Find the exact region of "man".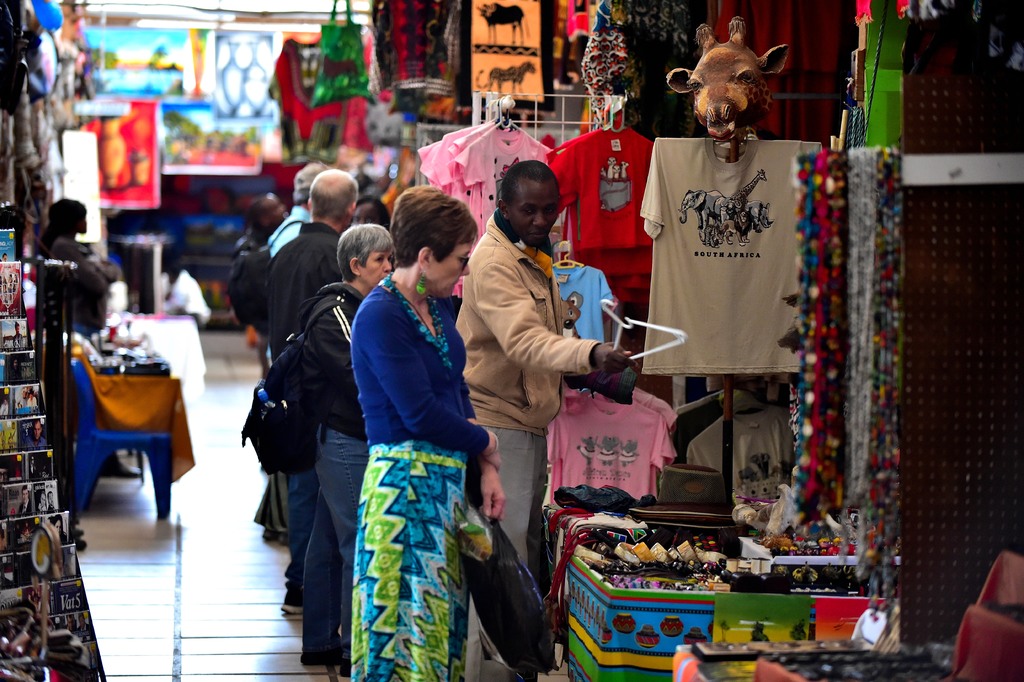
Exact region: 266/162/333/362.
